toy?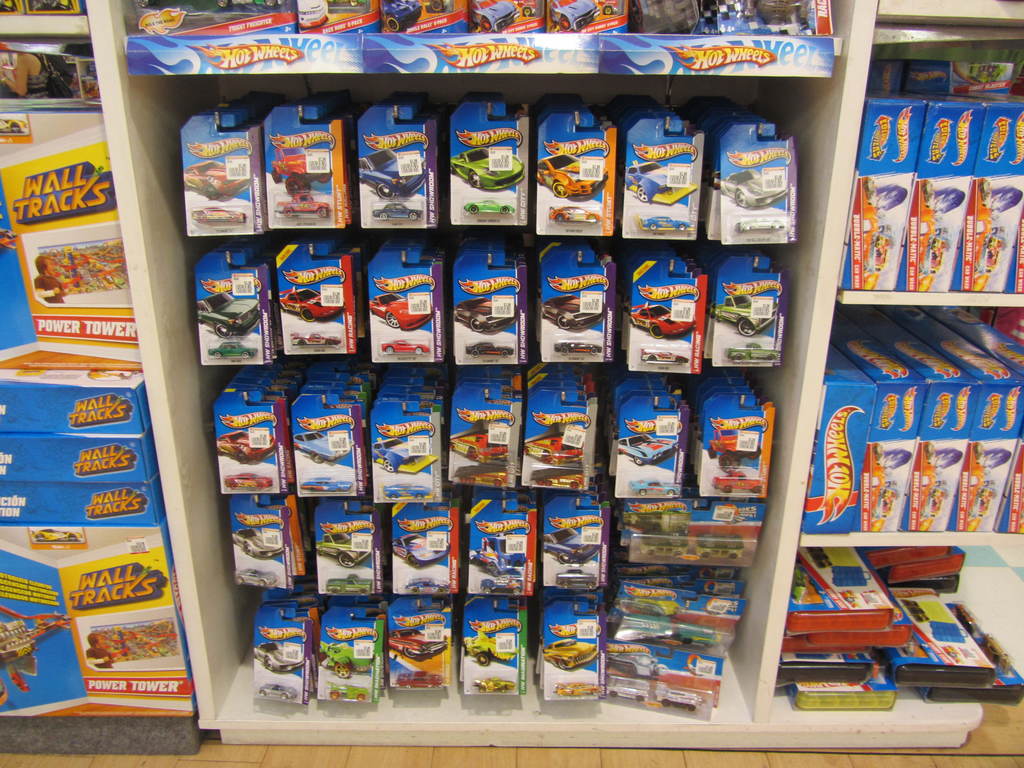
461:196:515:216
